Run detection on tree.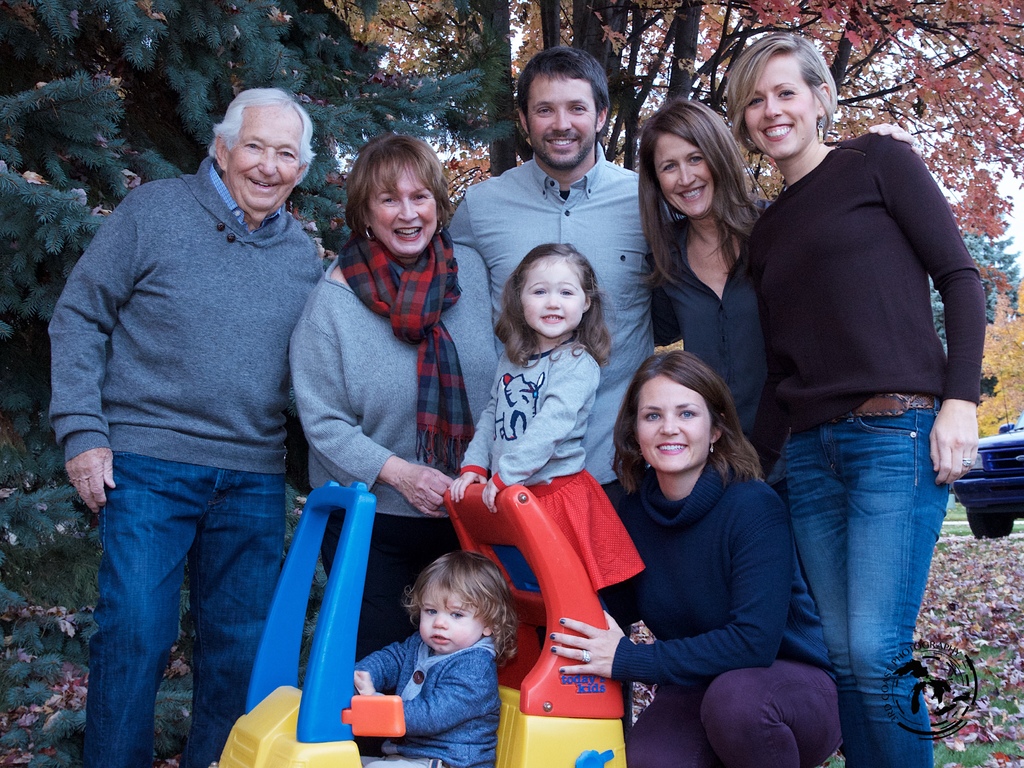
Result: 417 0 1023 767.
